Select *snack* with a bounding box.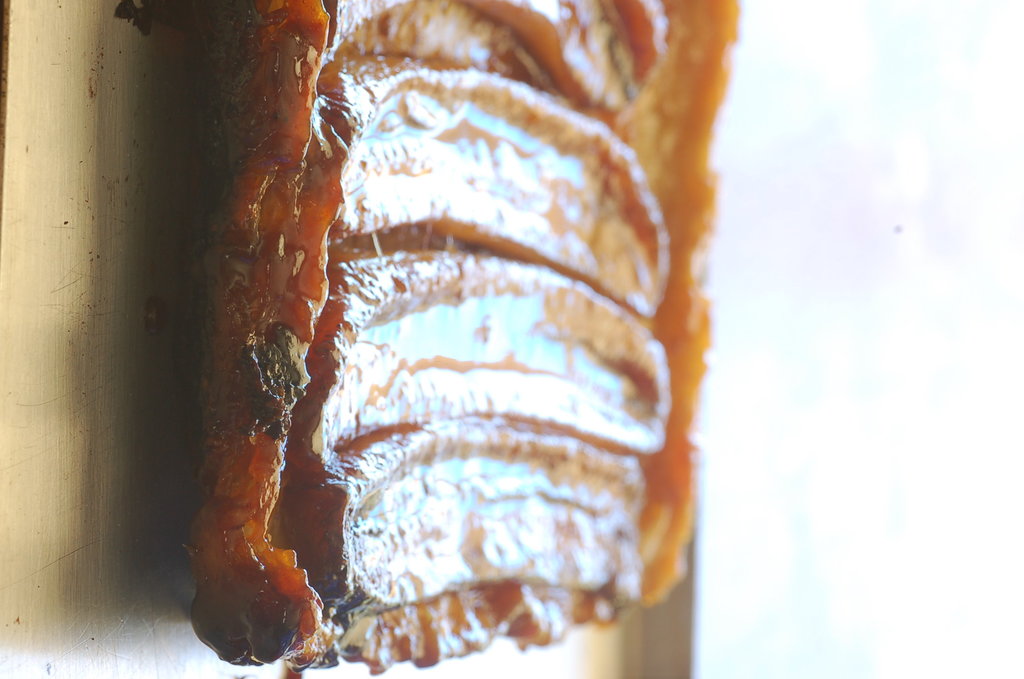
[left=125, top=0, right=745, bottom=678].
